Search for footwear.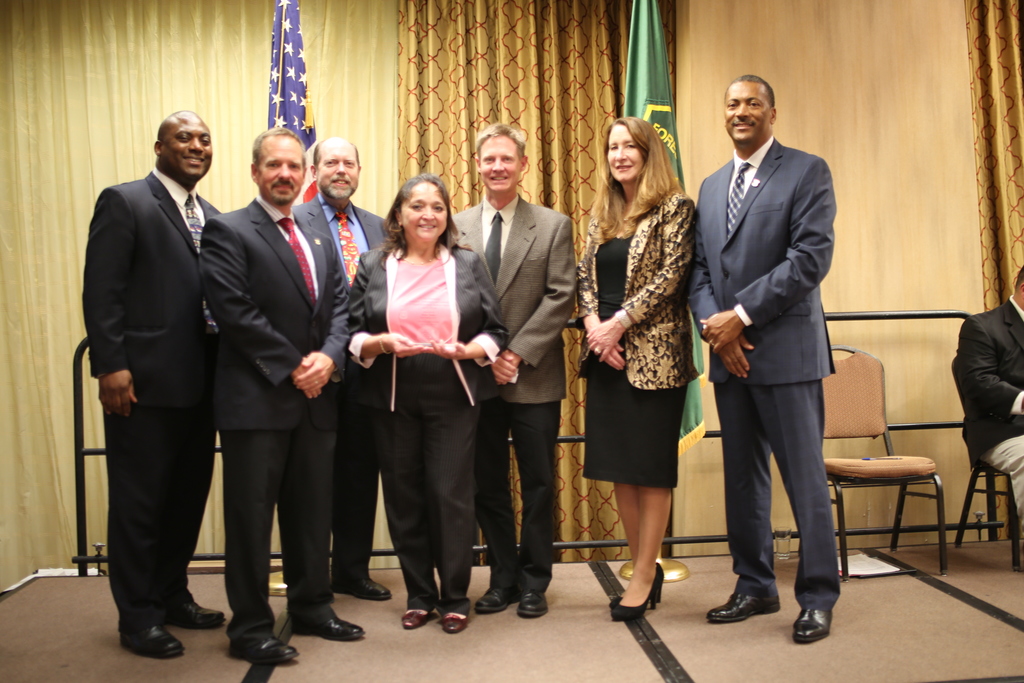
Found at 228:635:299:664.
